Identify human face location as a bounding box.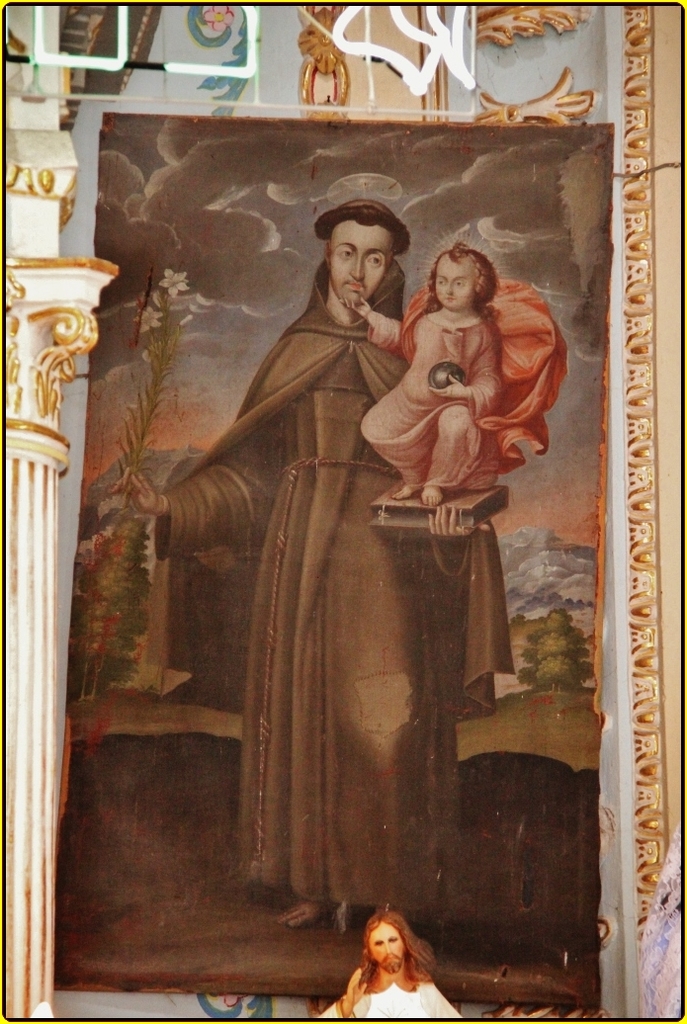
320 224 384 307.
